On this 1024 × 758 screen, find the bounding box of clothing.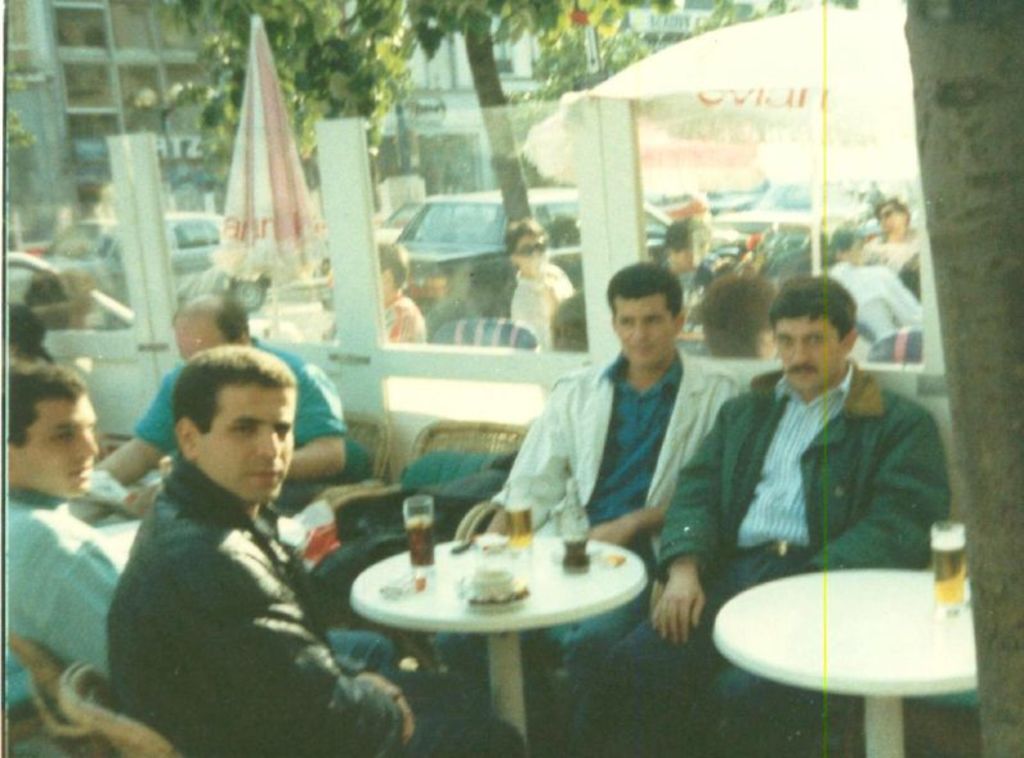
Bounding box: [x1=500, y1=353, x2=740, y2=653].
